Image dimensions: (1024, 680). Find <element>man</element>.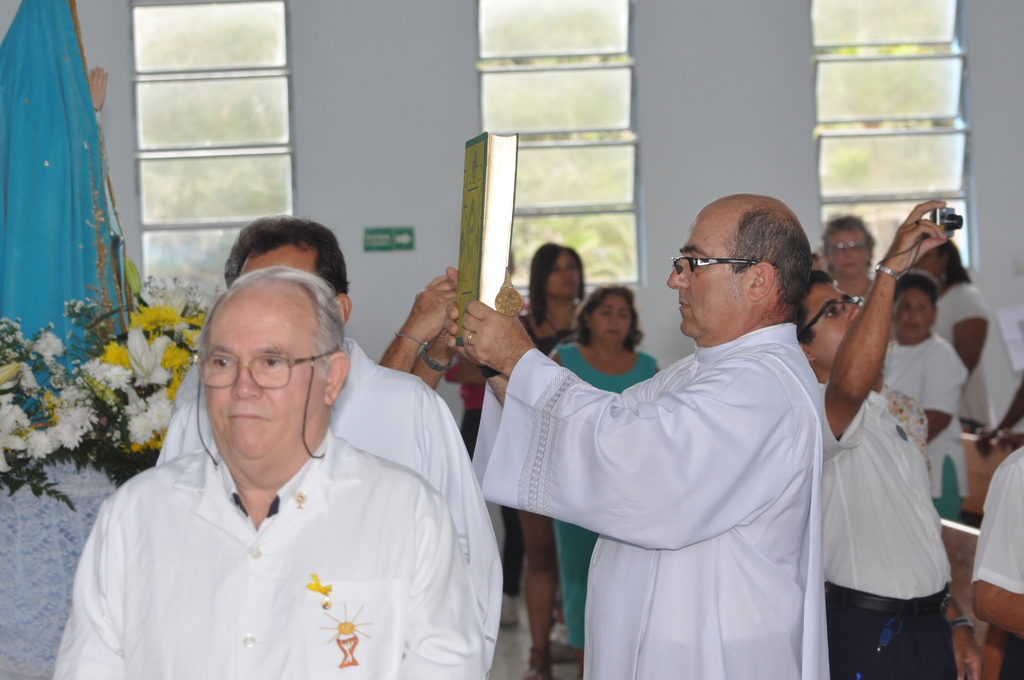
rect(451, 194, 825, 679).
